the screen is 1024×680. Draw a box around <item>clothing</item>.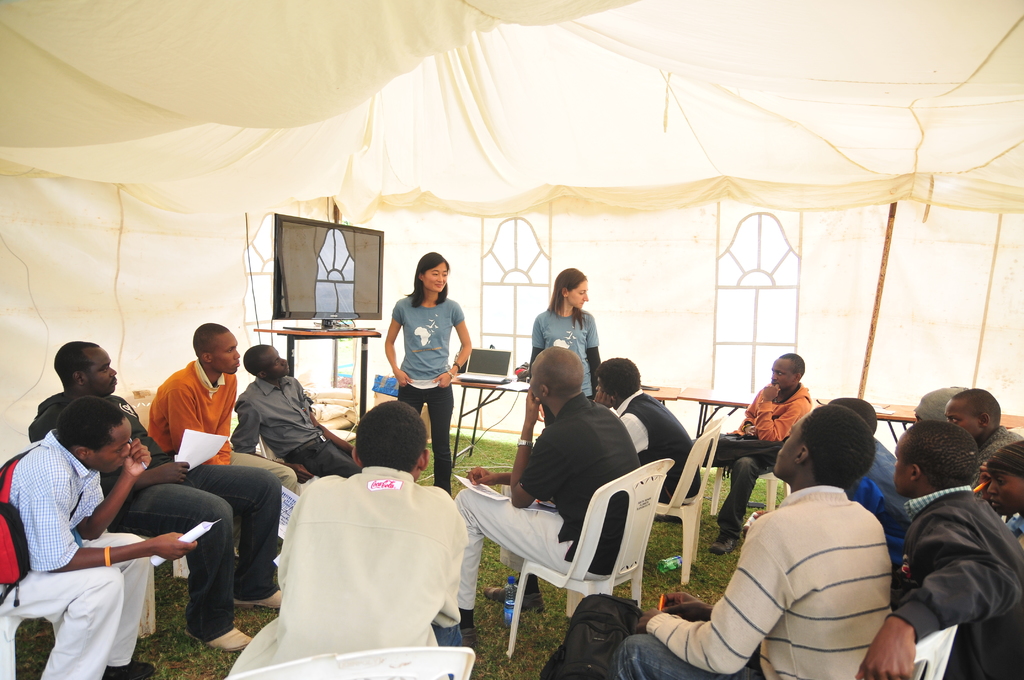
259, 456, 479, 658.
